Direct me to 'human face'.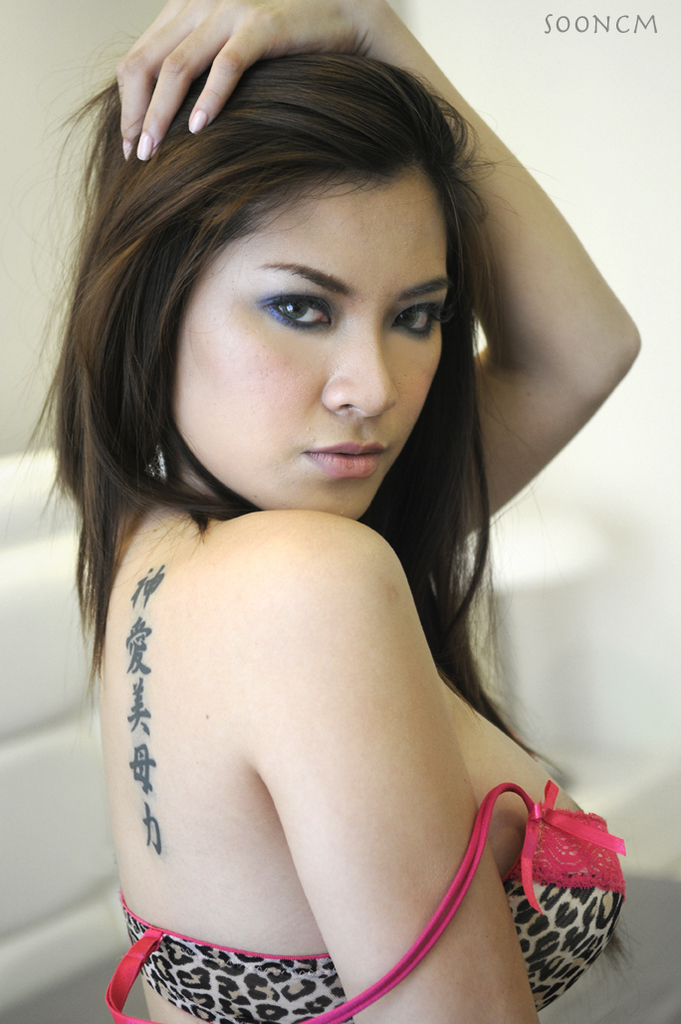
Direction: 177/176/458/518.
